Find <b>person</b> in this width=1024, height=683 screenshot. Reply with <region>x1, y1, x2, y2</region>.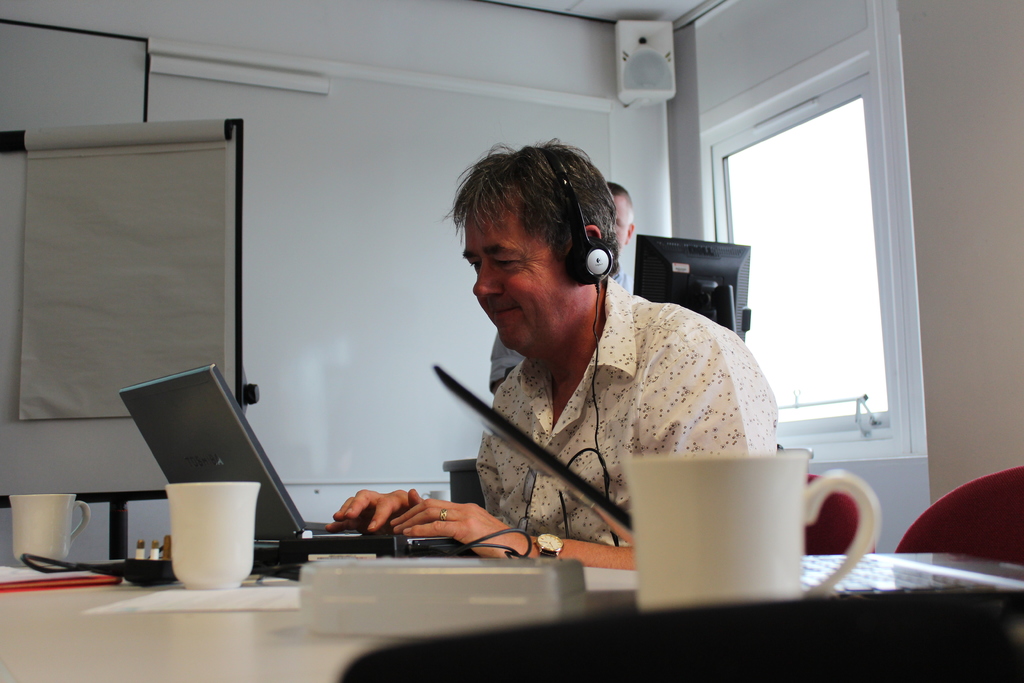
<region>411, 136, 764, 585</region>.
